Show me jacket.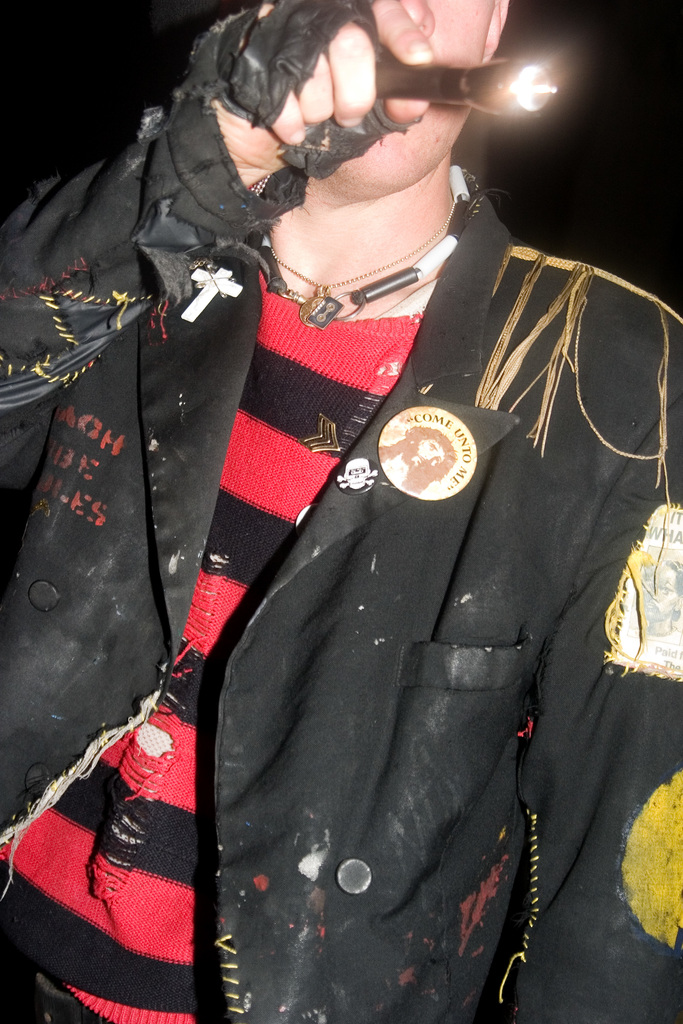
jacket is here: 0/92/682/1023.
